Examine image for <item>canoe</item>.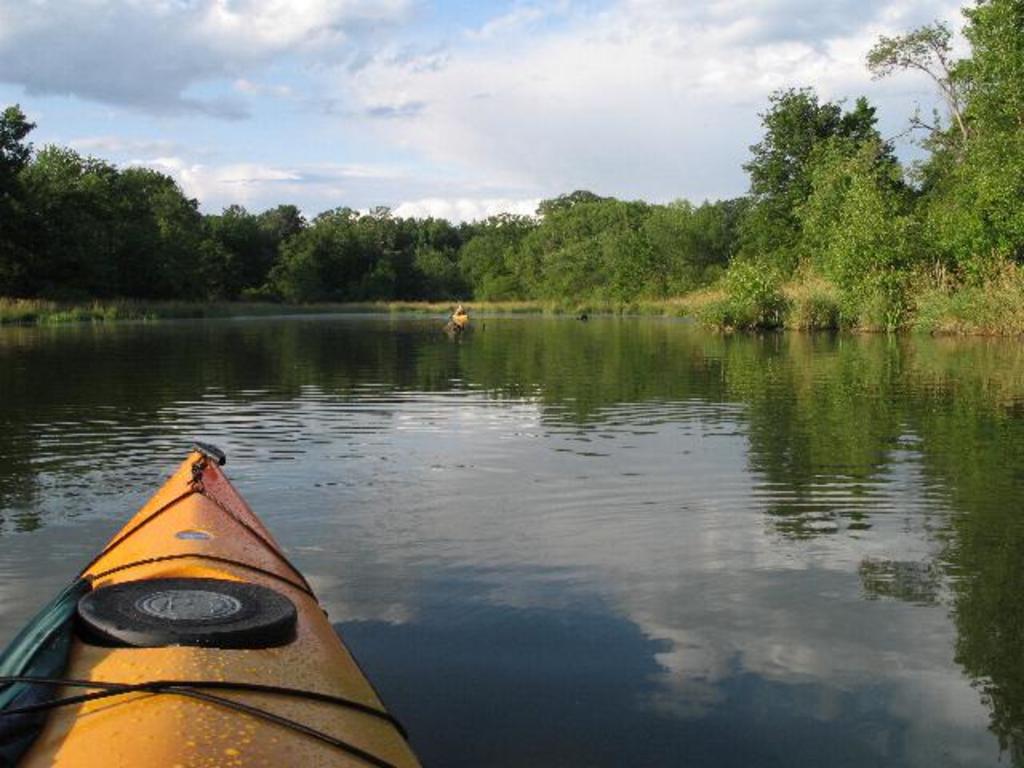
Examination result: [453, 306, 470, 326].
